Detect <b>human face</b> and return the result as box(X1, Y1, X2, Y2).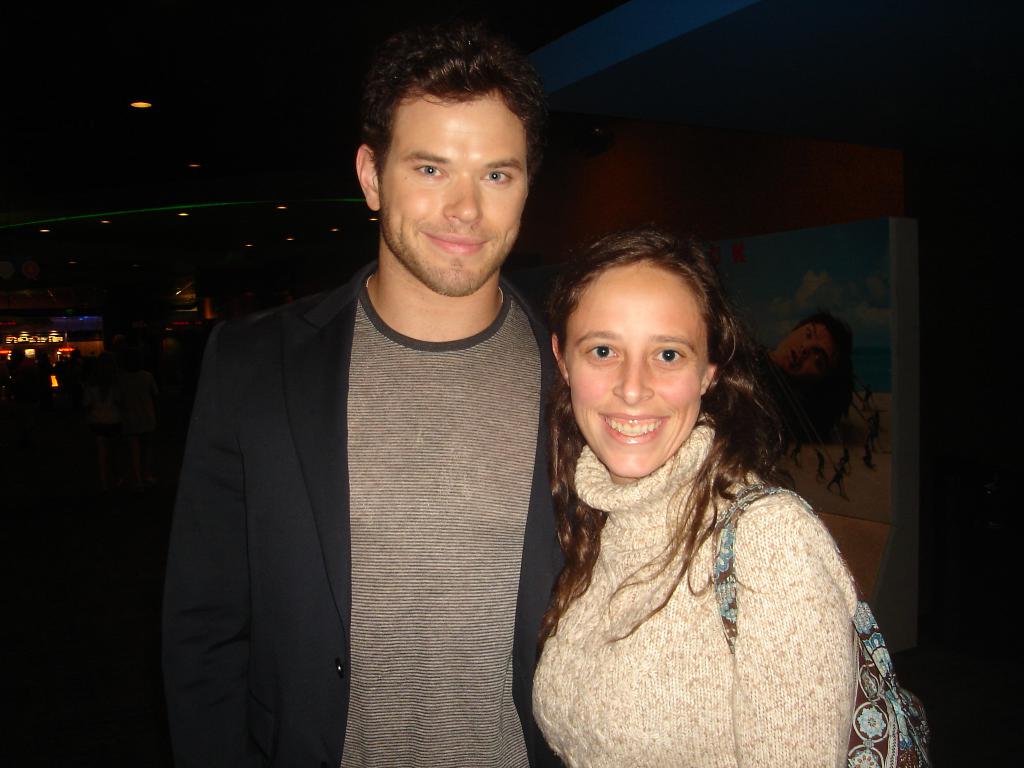
box(567, 262, 705, 479).
